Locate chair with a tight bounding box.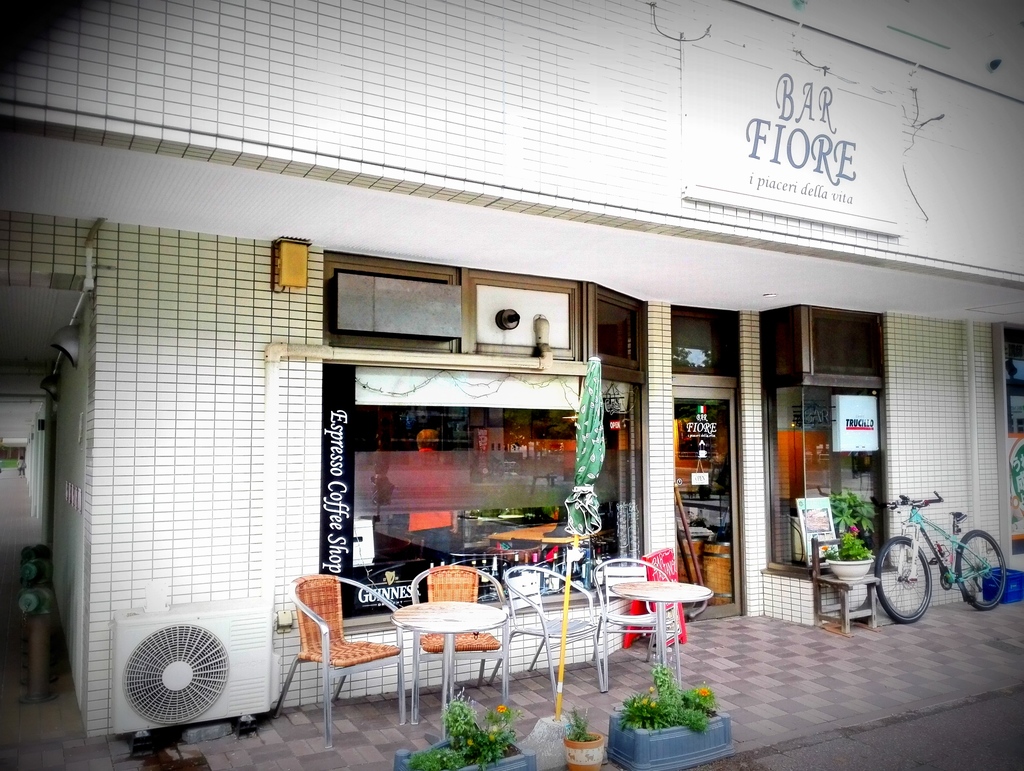
(left=410, top=561, right=514, bottom=720).
